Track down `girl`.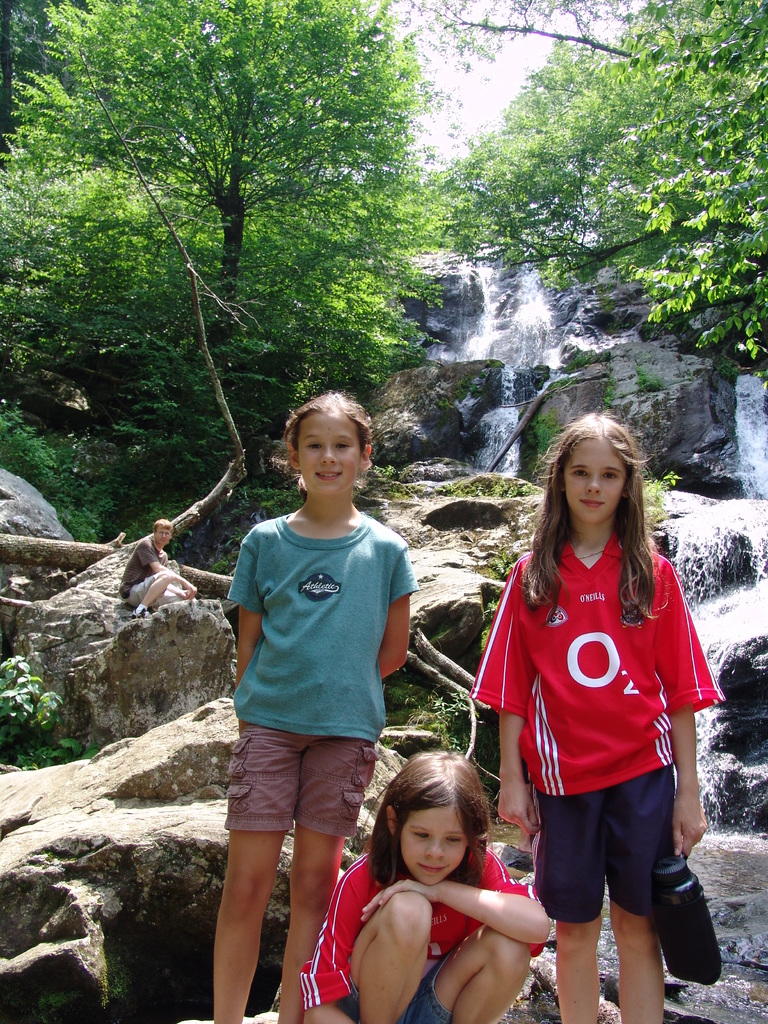
Tracked to 476:405:721:1023.
